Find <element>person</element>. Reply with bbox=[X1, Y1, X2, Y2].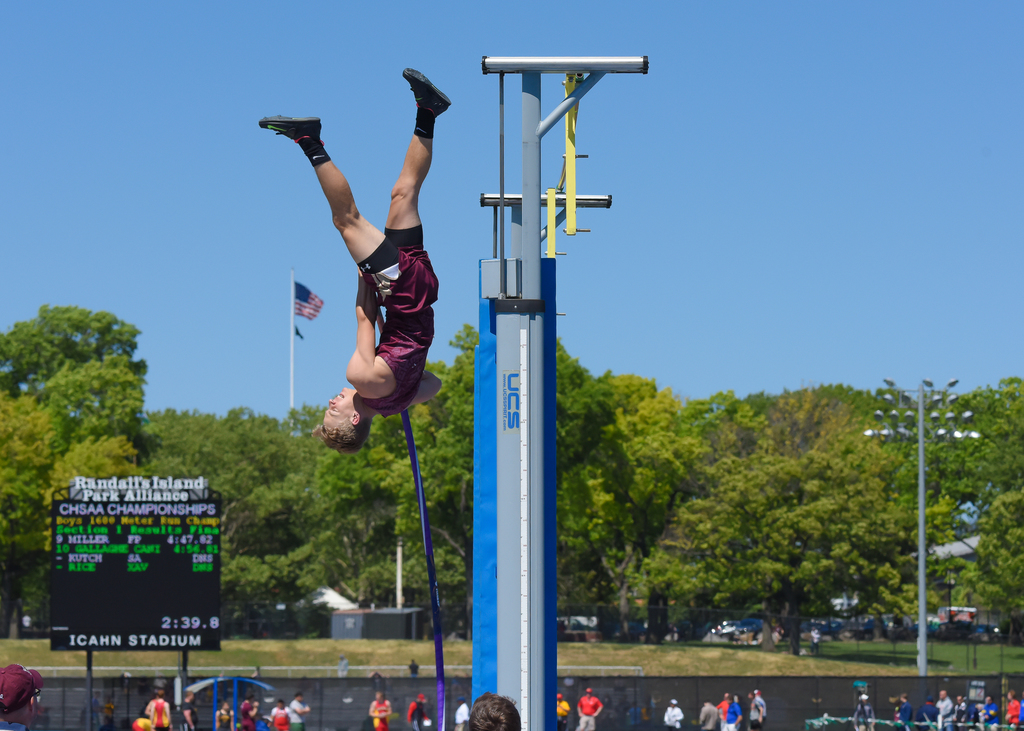
bbox=[215, 701, 234, 730].
